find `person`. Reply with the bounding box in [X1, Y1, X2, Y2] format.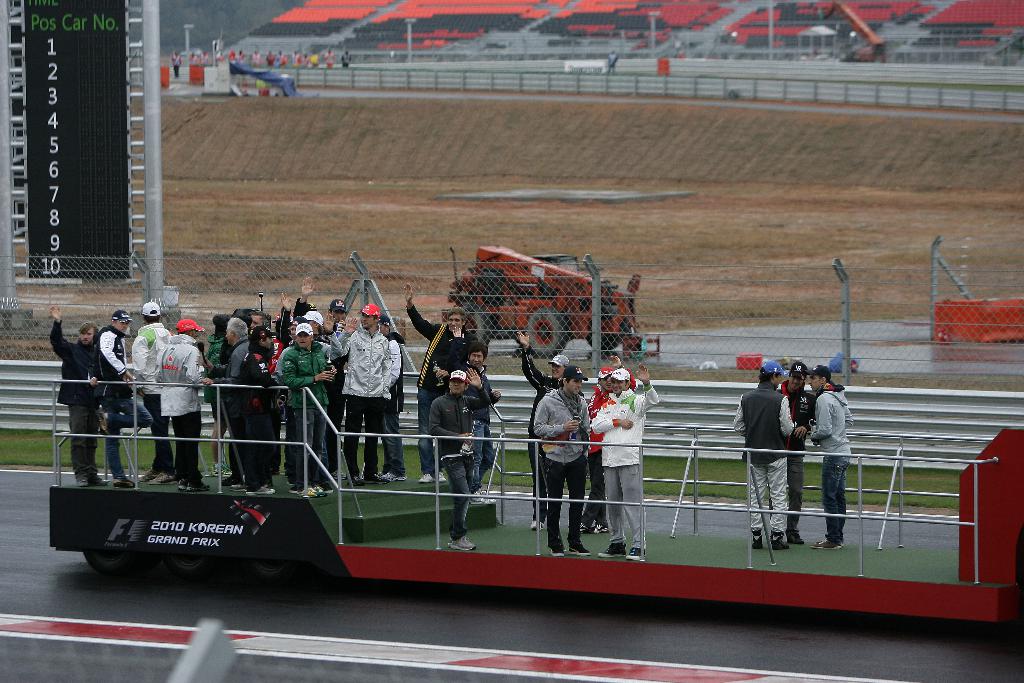
[406, 276, 472, 479].
